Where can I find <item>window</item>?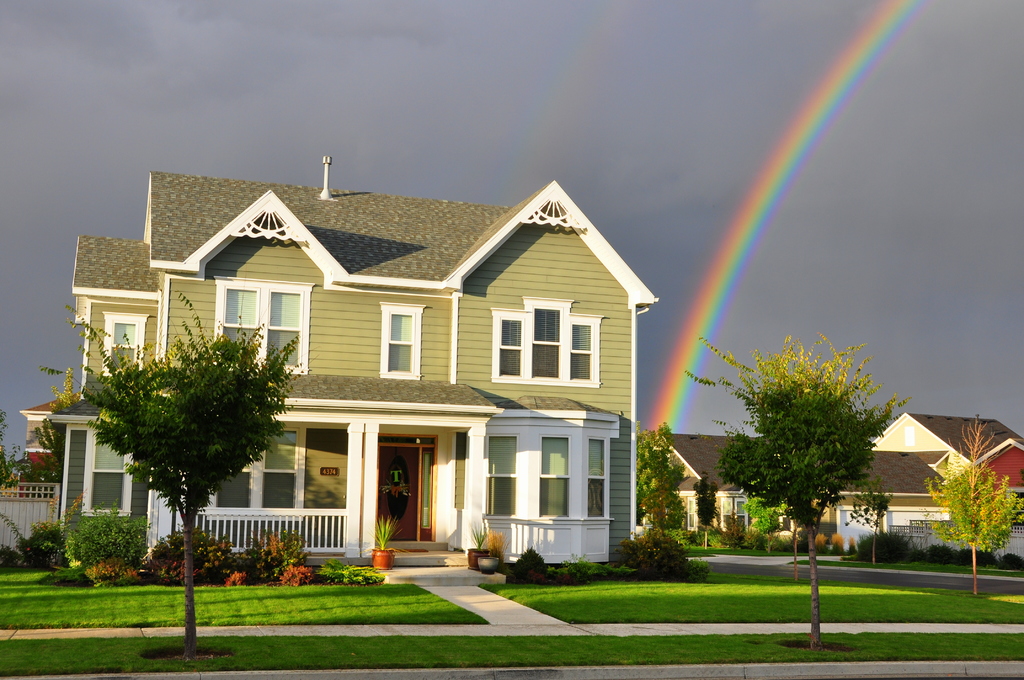
You can find it at 101/309/152/376.
